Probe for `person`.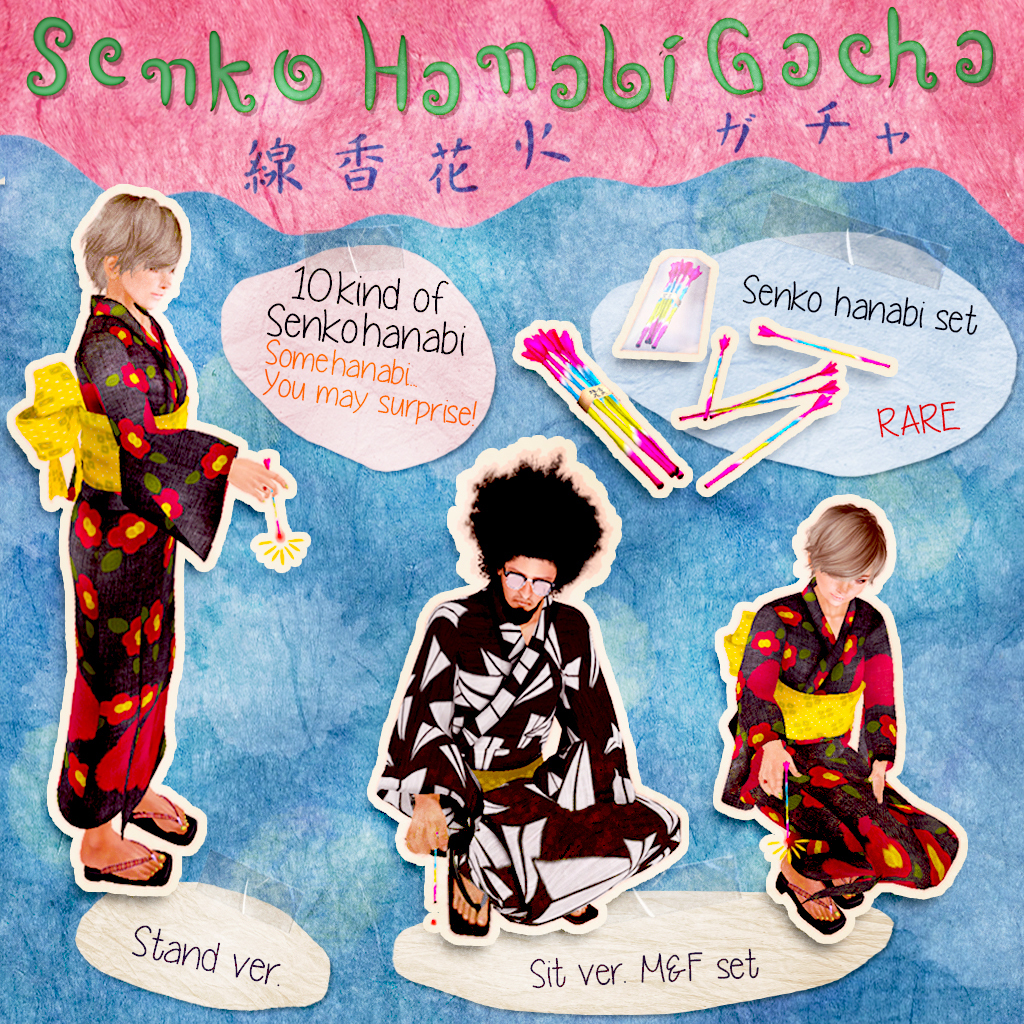
Probe result: {"left": 369, "top": 443, "right": 683, "bottom": 934}.
